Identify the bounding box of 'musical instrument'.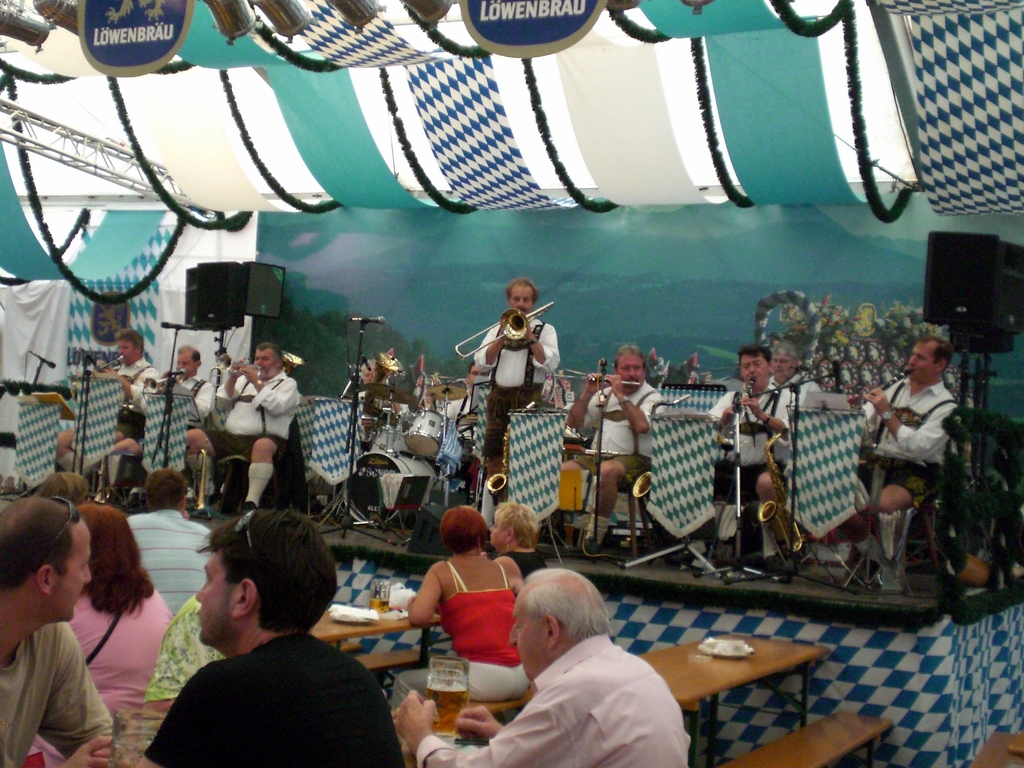
BBox(485, 401, 536, 509).
